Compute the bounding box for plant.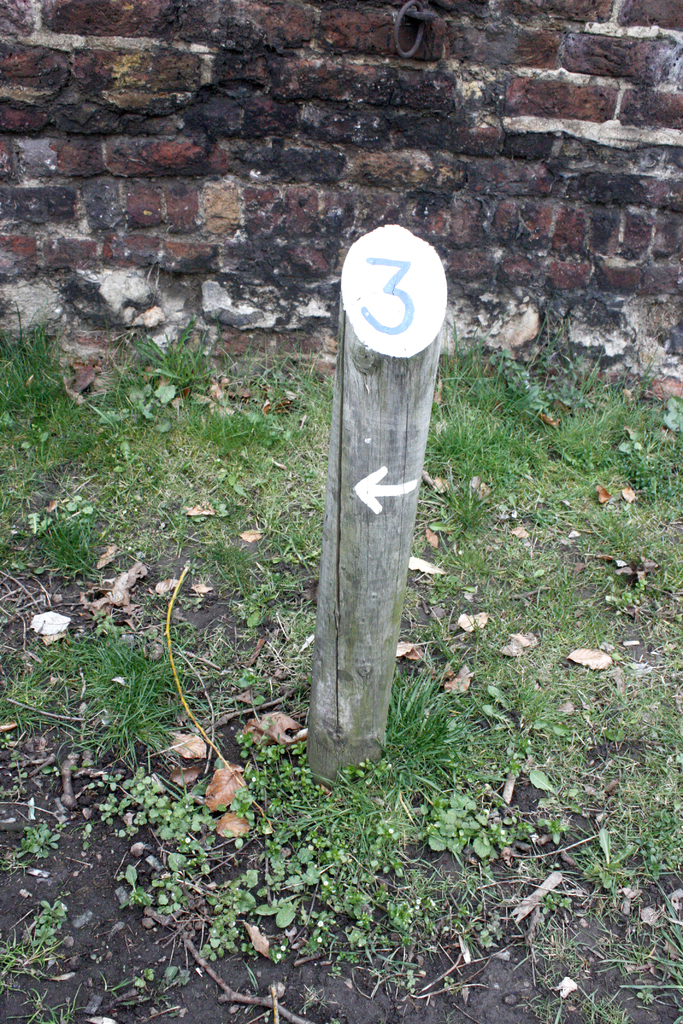
left=381, top=666, right=470, bottom=773.
